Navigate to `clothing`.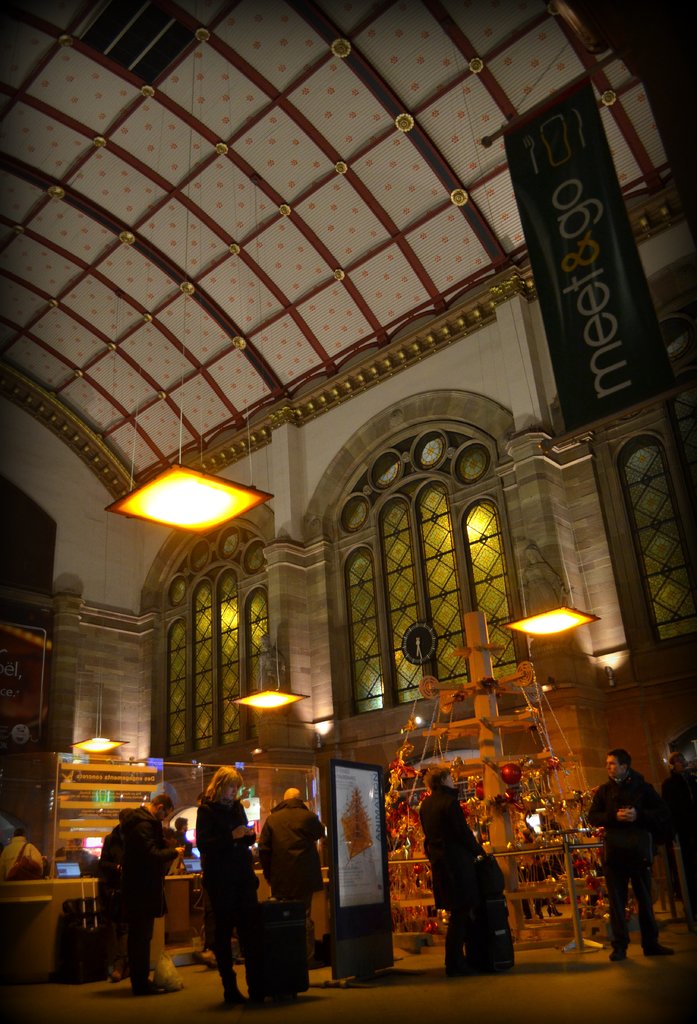
Navigation target: pyautogui.locateOnScreen(93, 815, 126, 956).
